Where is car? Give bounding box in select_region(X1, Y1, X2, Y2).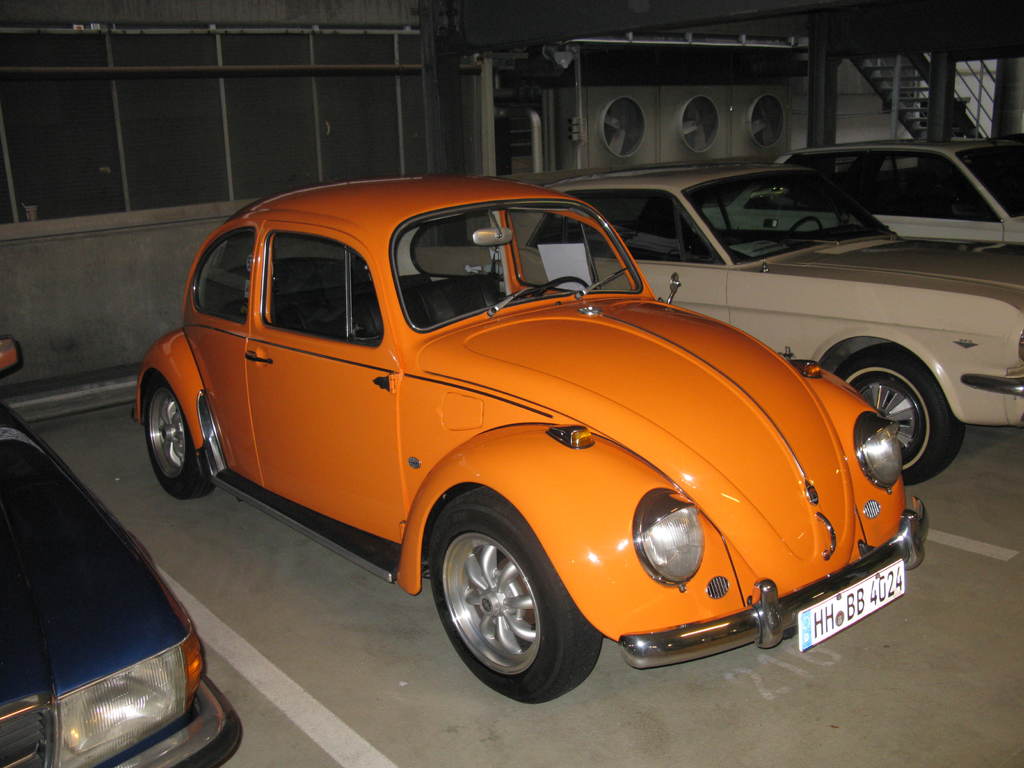
select_region(696, 135, 1023, 237).
